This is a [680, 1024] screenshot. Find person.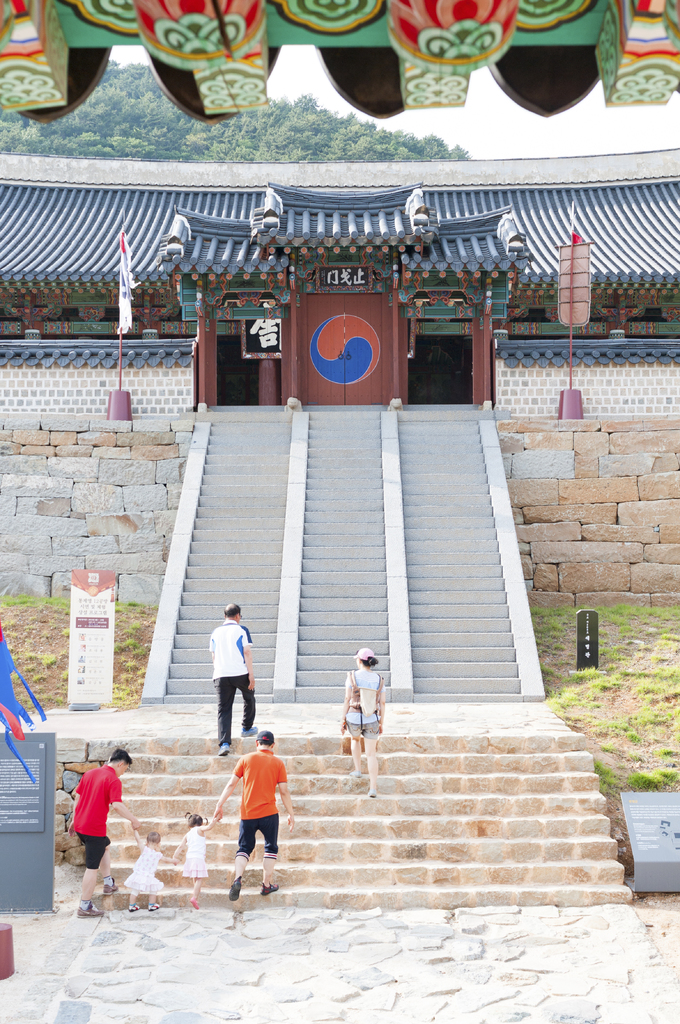
Bounding box: [73, 751, 141, 928].
